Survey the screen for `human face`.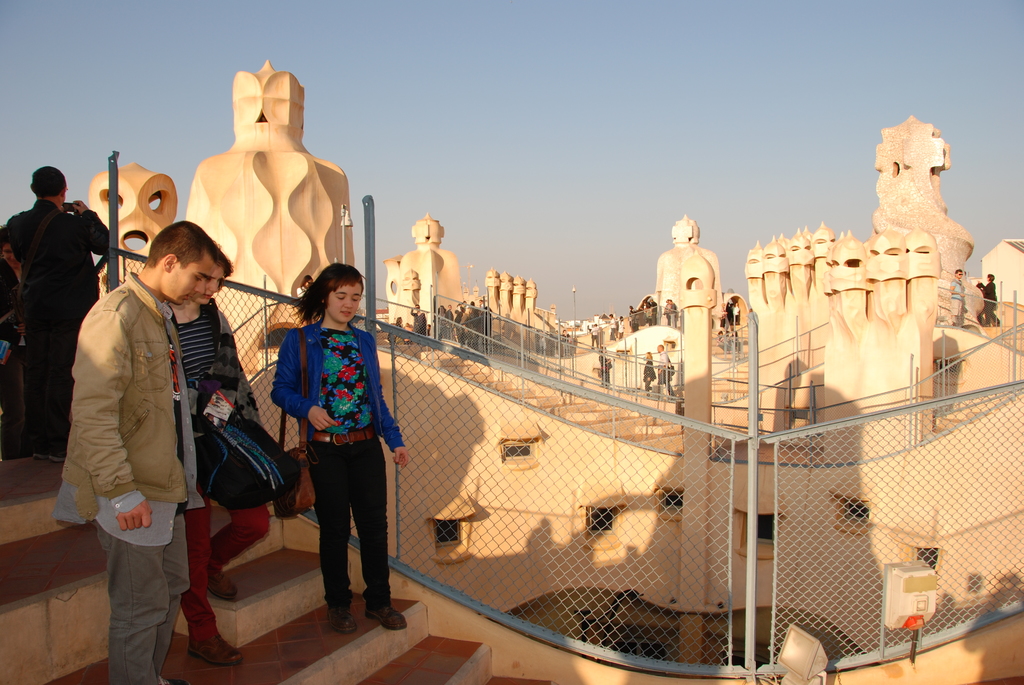
Survey found: (left=324, top=272, right=360, bottom=322).
